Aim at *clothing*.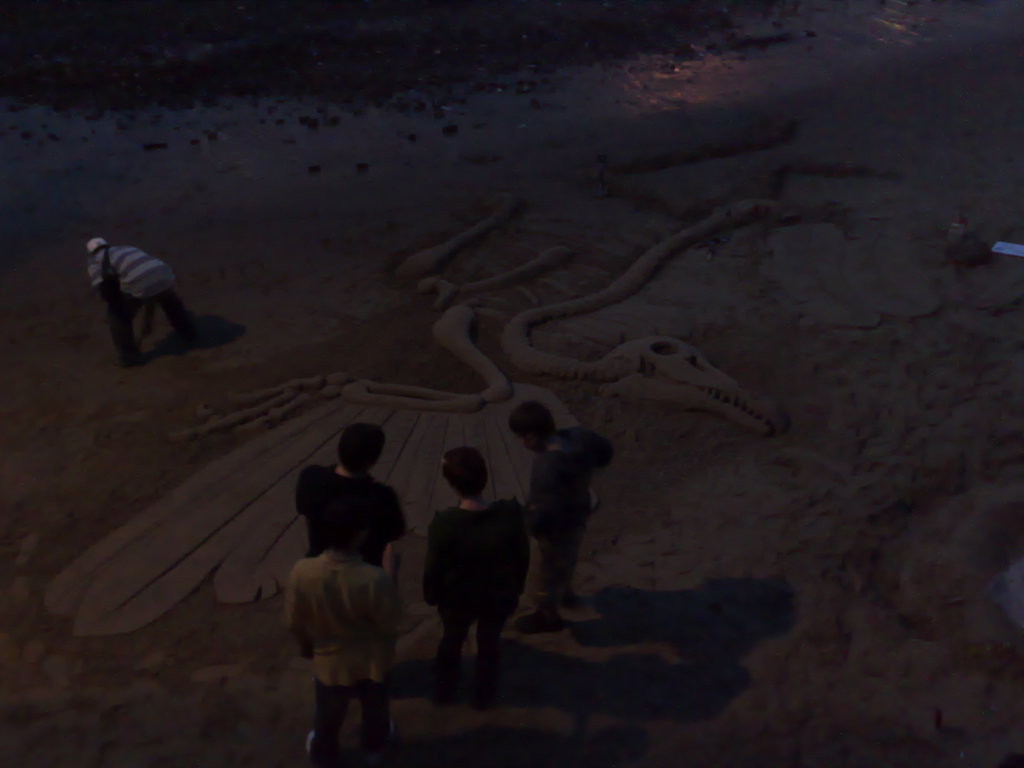
Aimed at {"x1": 277, "y1": 547, "x2": 398, "y2": 767}.
